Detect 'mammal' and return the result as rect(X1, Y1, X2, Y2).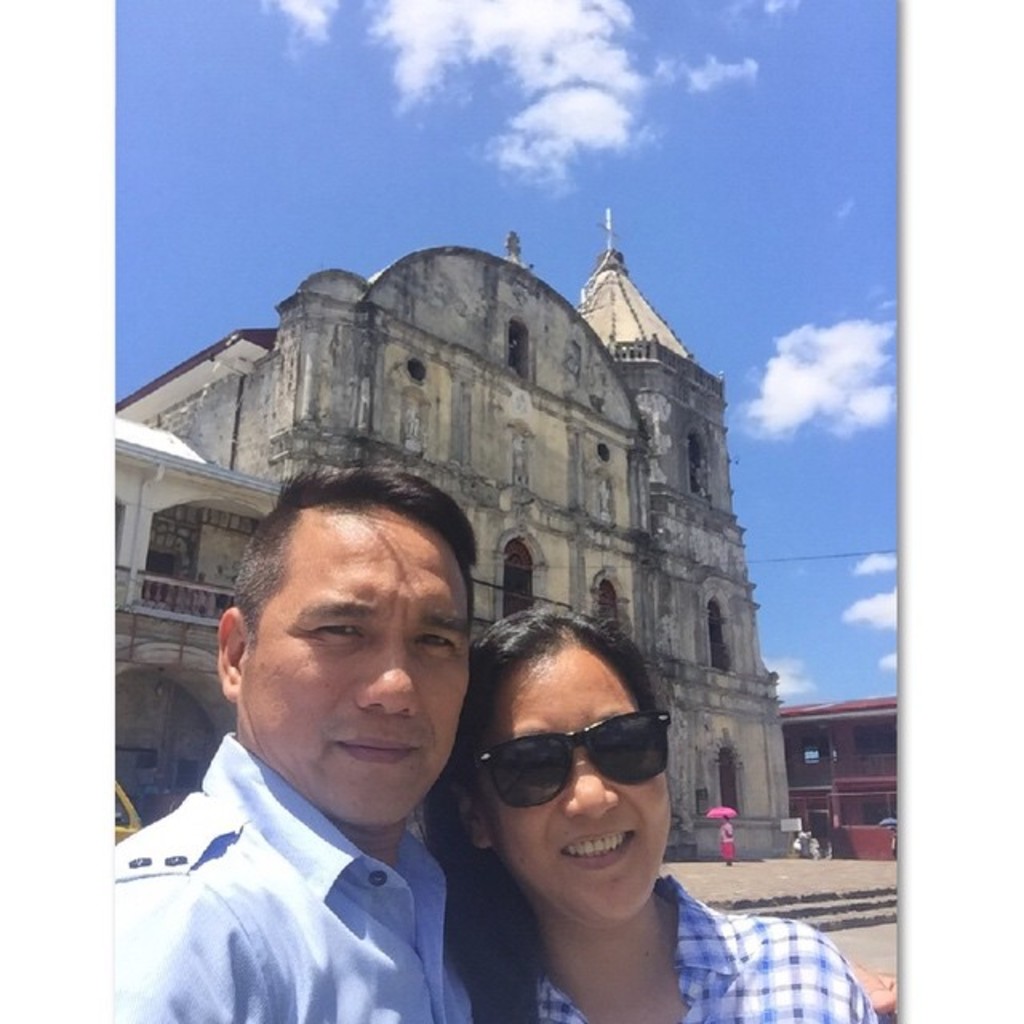
rect(717, 813, 733, 867).
